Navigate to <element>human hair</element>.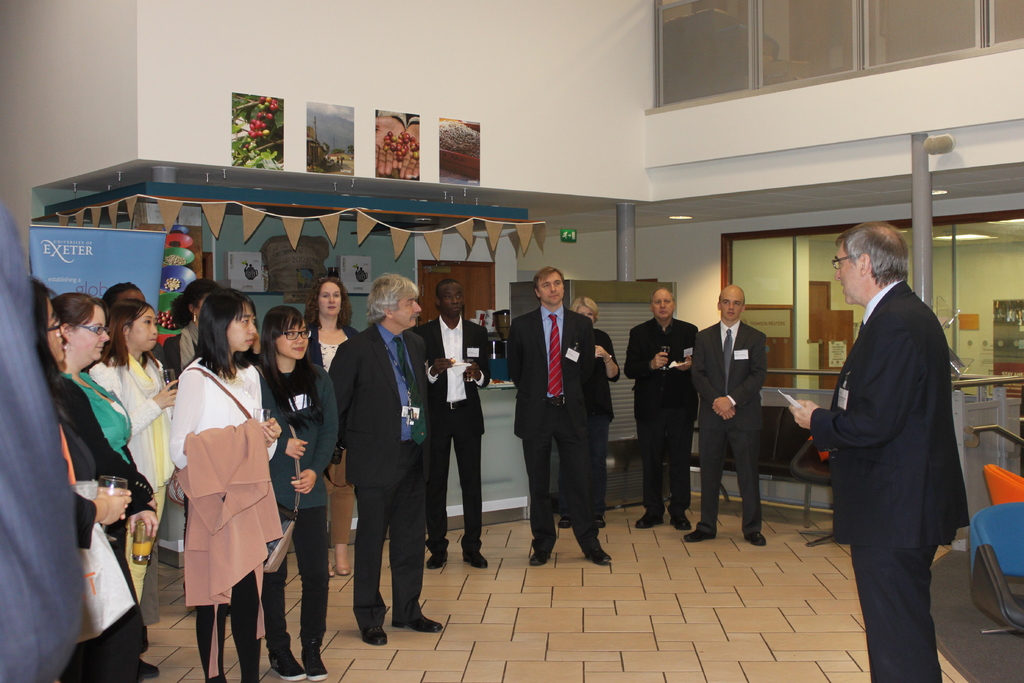
Navigation target: {"x1": 47, "y1": 293, "x2": 106, "y2": 330}.
